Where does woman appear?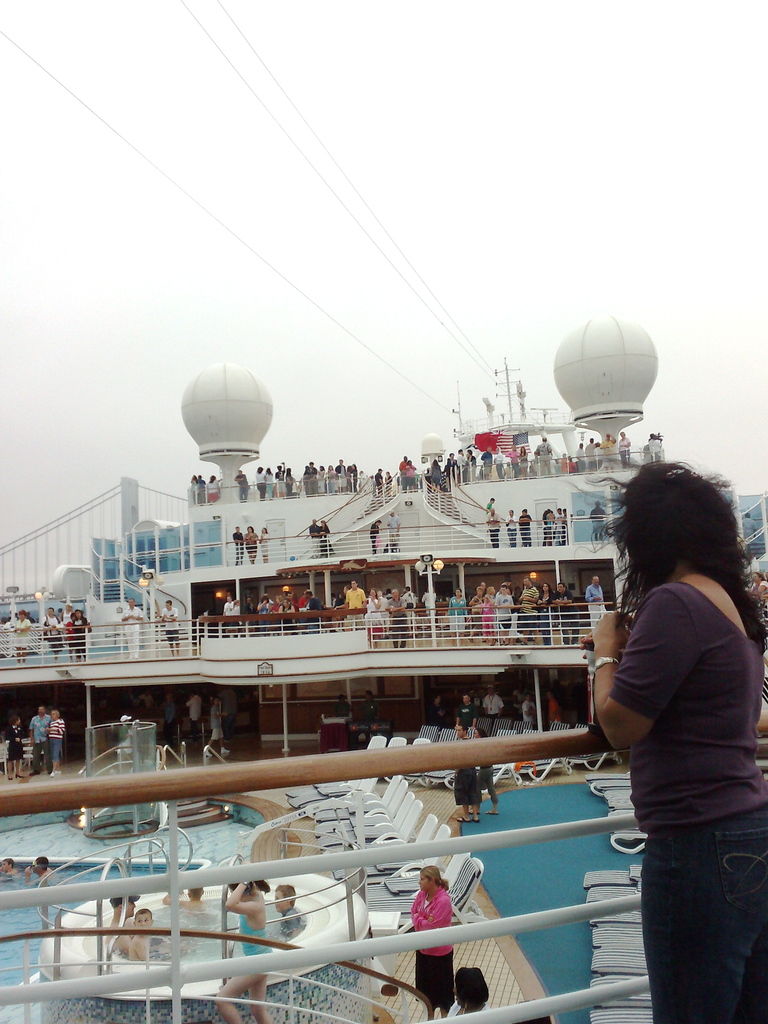
Appears at [205,474,221,504].
